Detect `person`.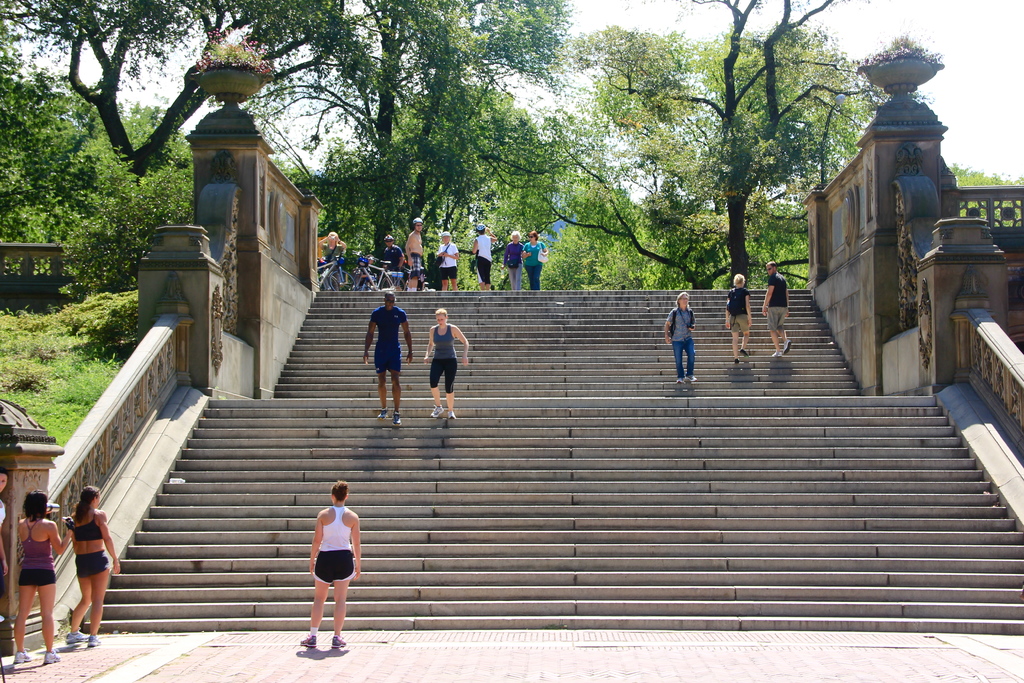
Detected at 378 234 409 293.
